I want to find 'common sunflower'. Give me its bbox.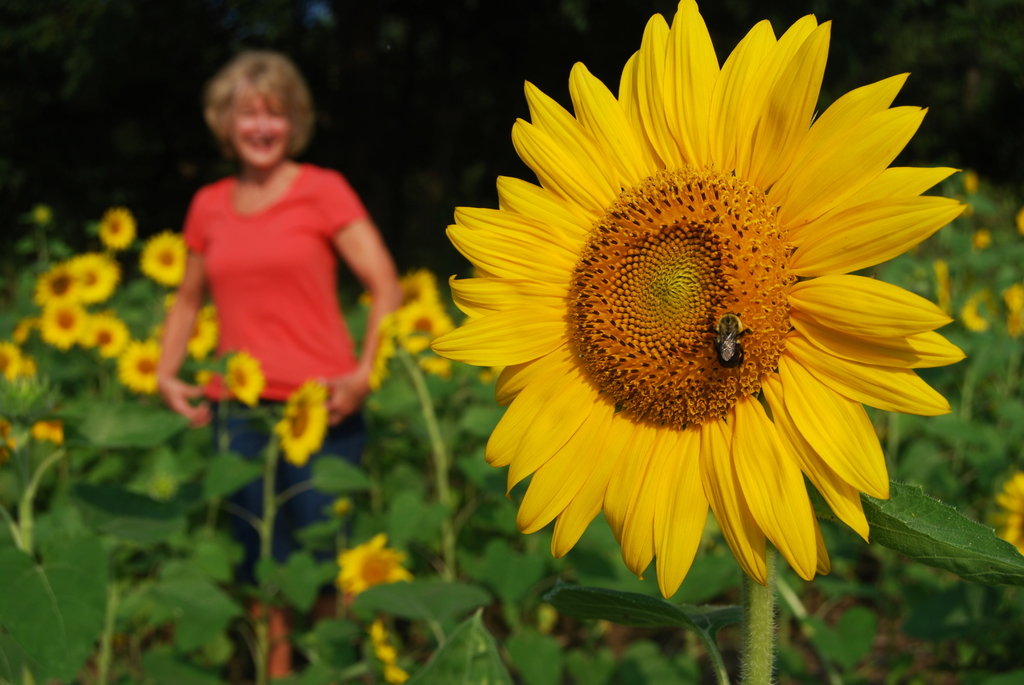
(left=113, top=340, right=158, bottom=383).
